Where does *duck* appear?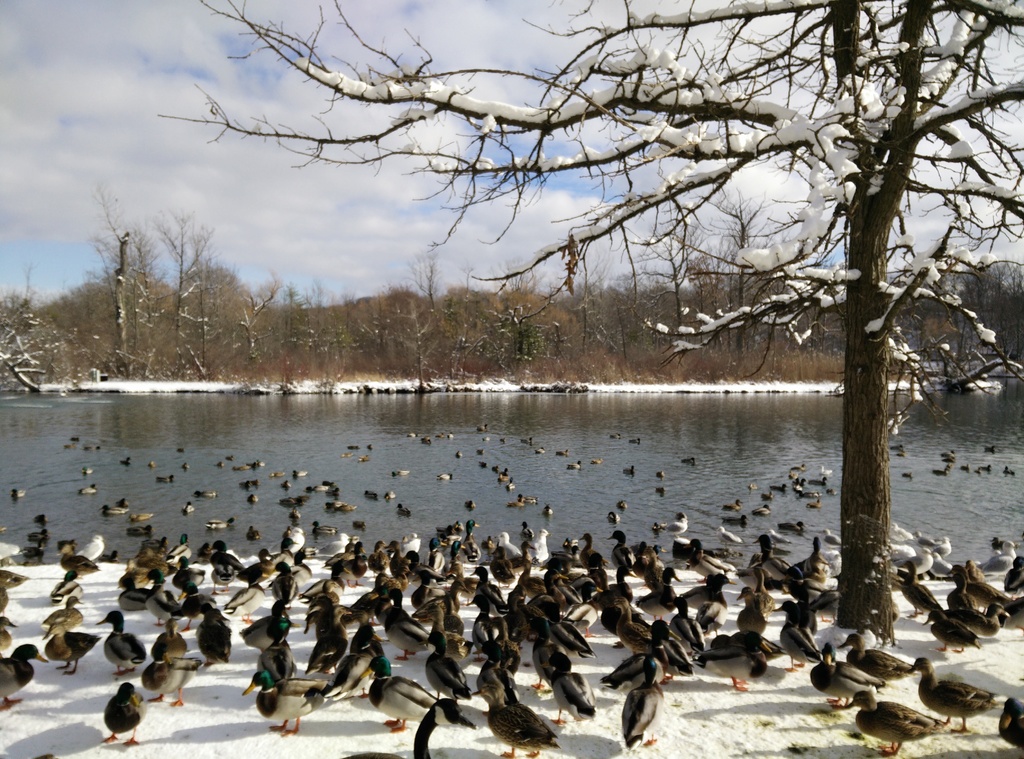
Appears at 604, 507, 620, 524.
